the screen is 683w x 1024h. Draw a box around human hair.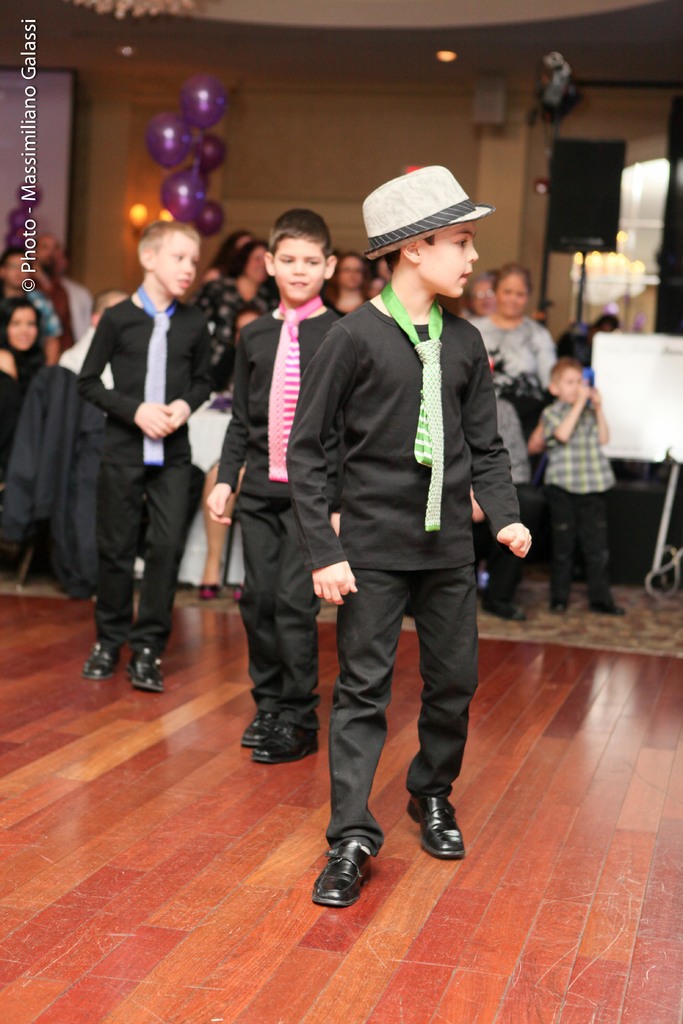
(left=134, top=218, right=197, bottom=256).
